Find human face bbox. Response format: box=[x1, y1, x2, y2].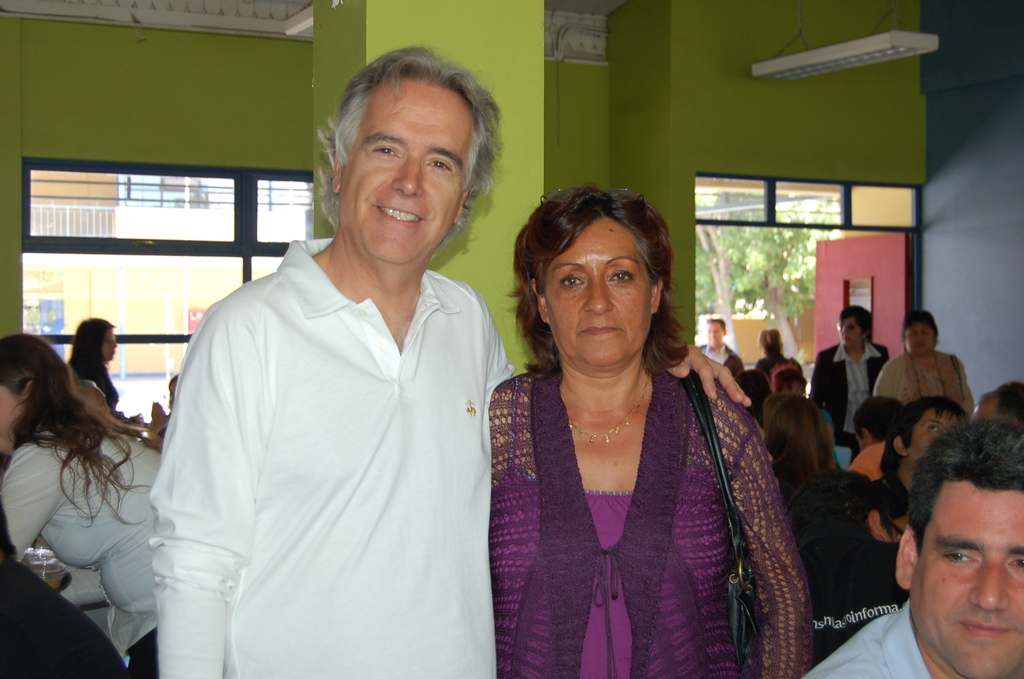
box=[902, 322, 935, 355].
